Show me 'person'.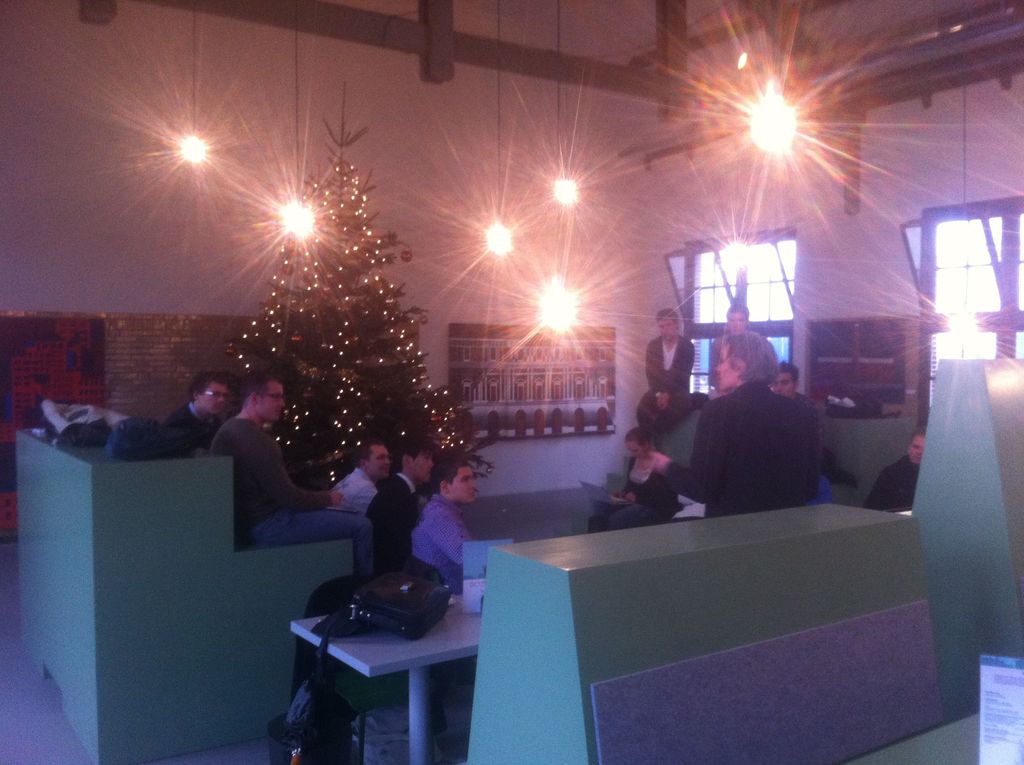
'person' is here: bbox=(643, 307, 687, 427).
